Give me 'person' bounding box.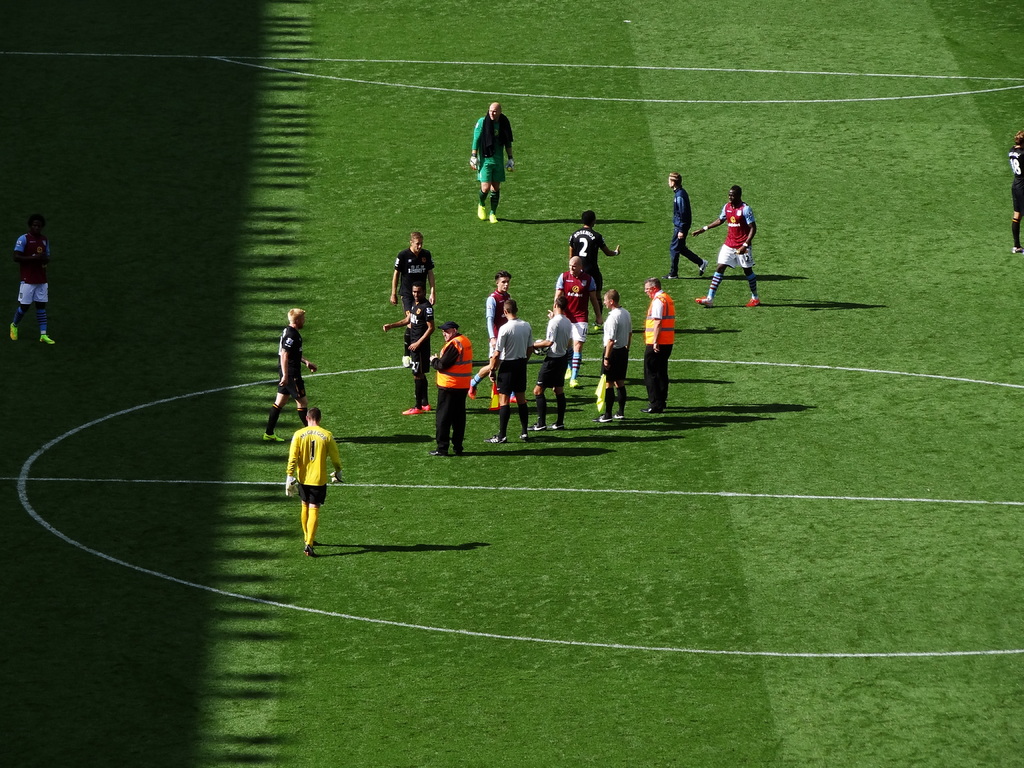
select_region(1007, 129, 1023, 253).
